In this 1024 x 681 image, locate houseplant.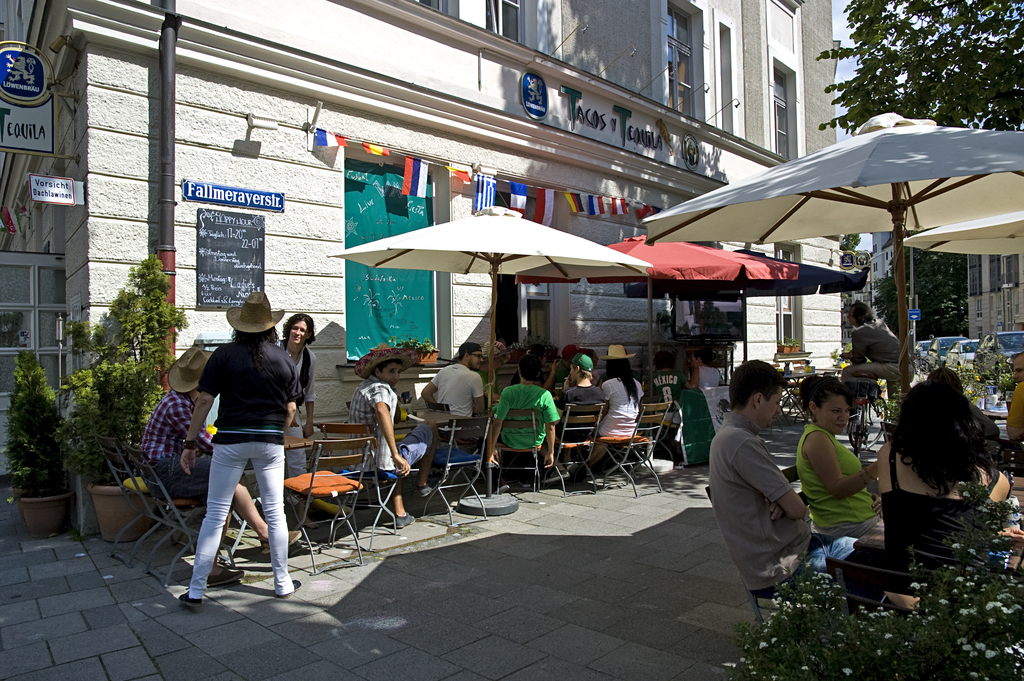
Bounding box: select_region(5, 377, 84, 534).
